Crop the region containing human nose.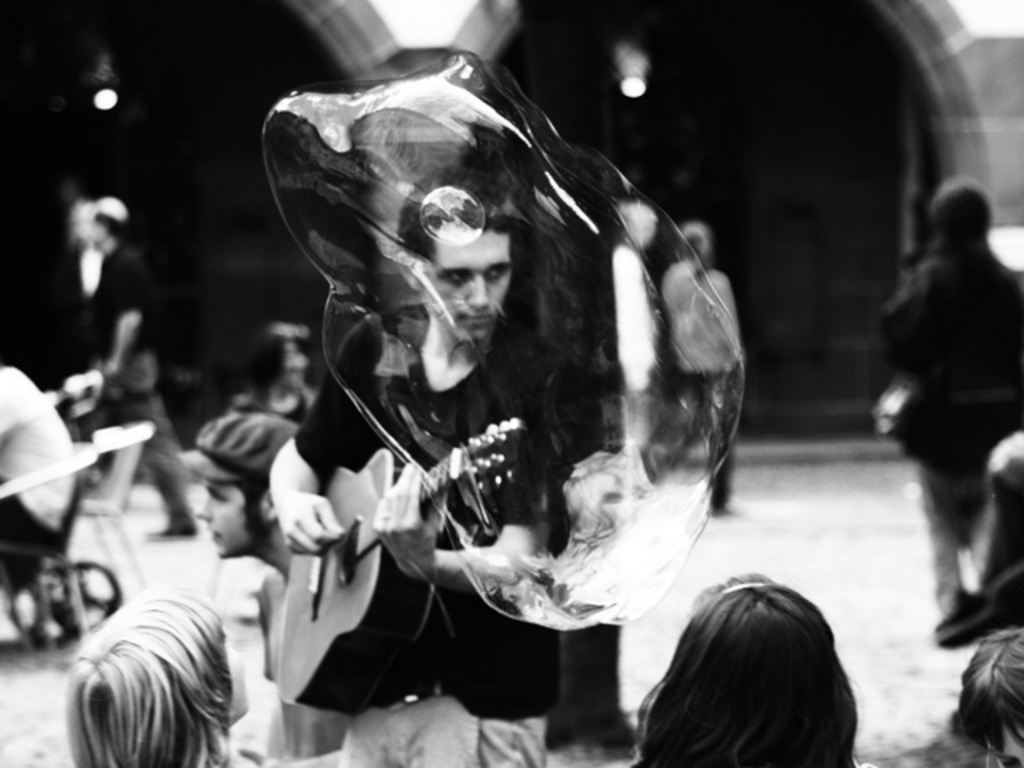
Crop region: {"x1": 195, "y1": 499, "x2": 214, "y2": 520}.
